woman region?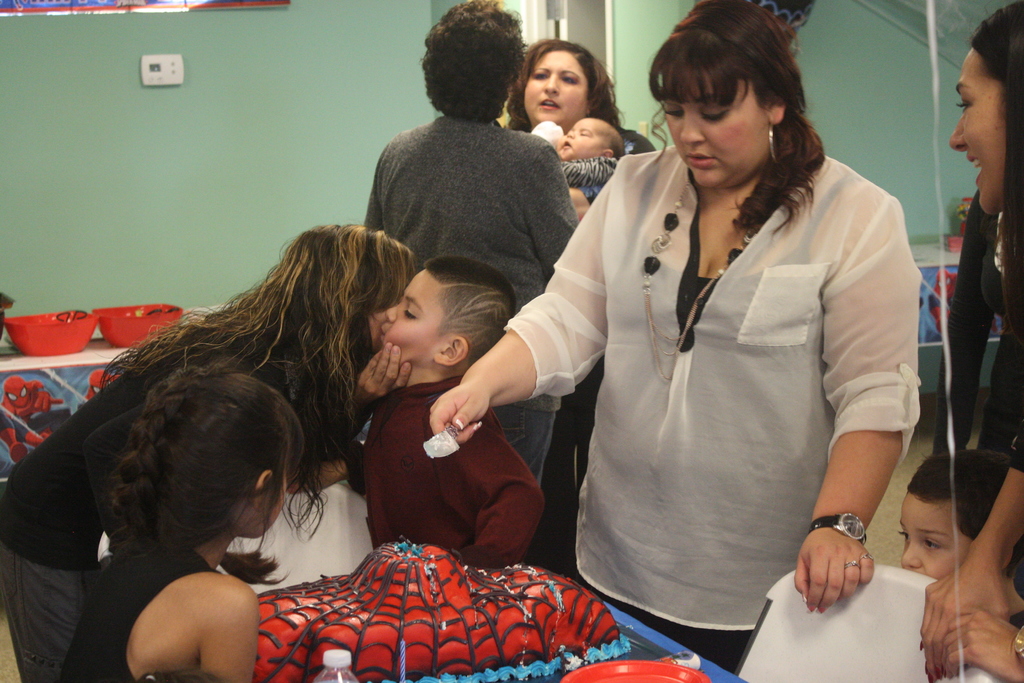
502 33 656 227
